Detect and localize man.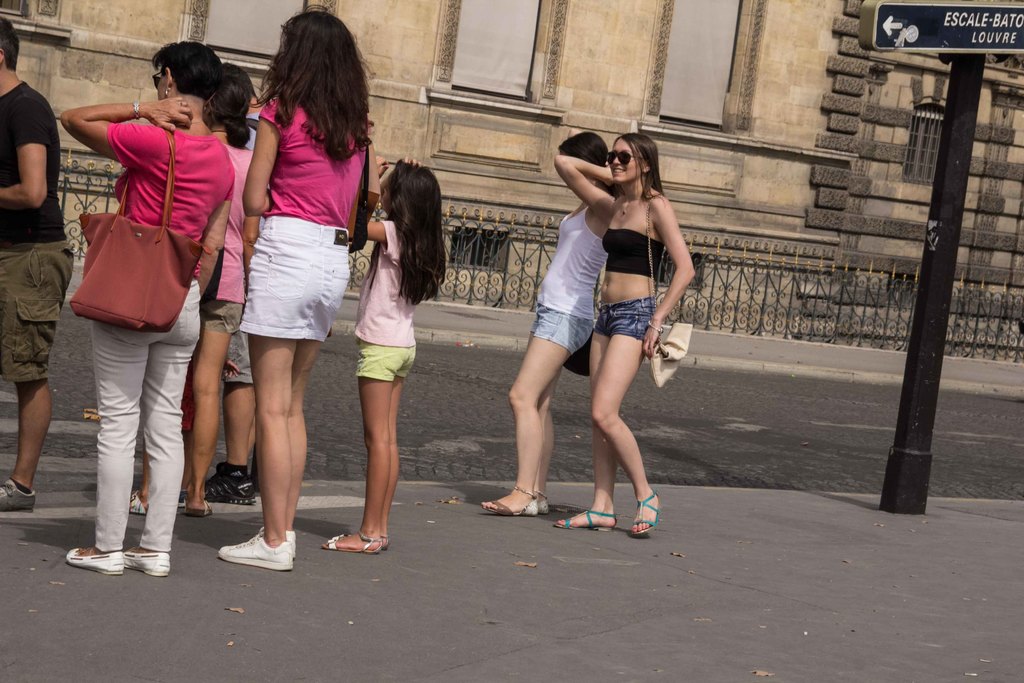
Localized at <bbox>204, 62, 264, 506</bbox>.
